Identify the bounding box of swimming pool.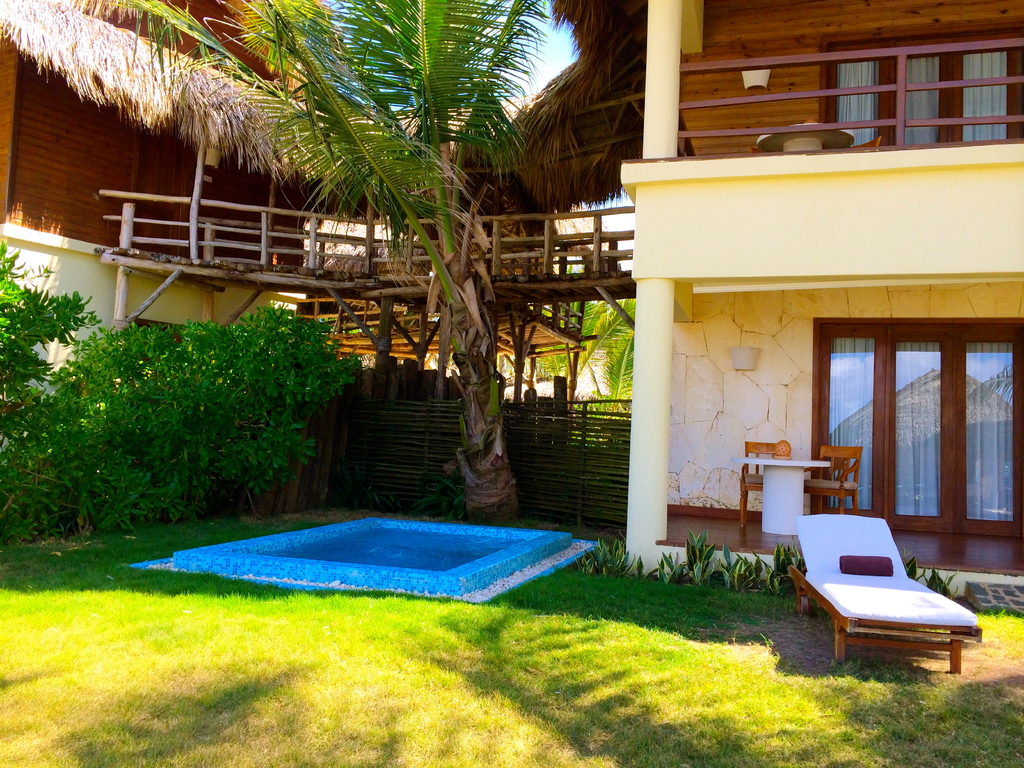
detection(133, 514, 600, 607).
